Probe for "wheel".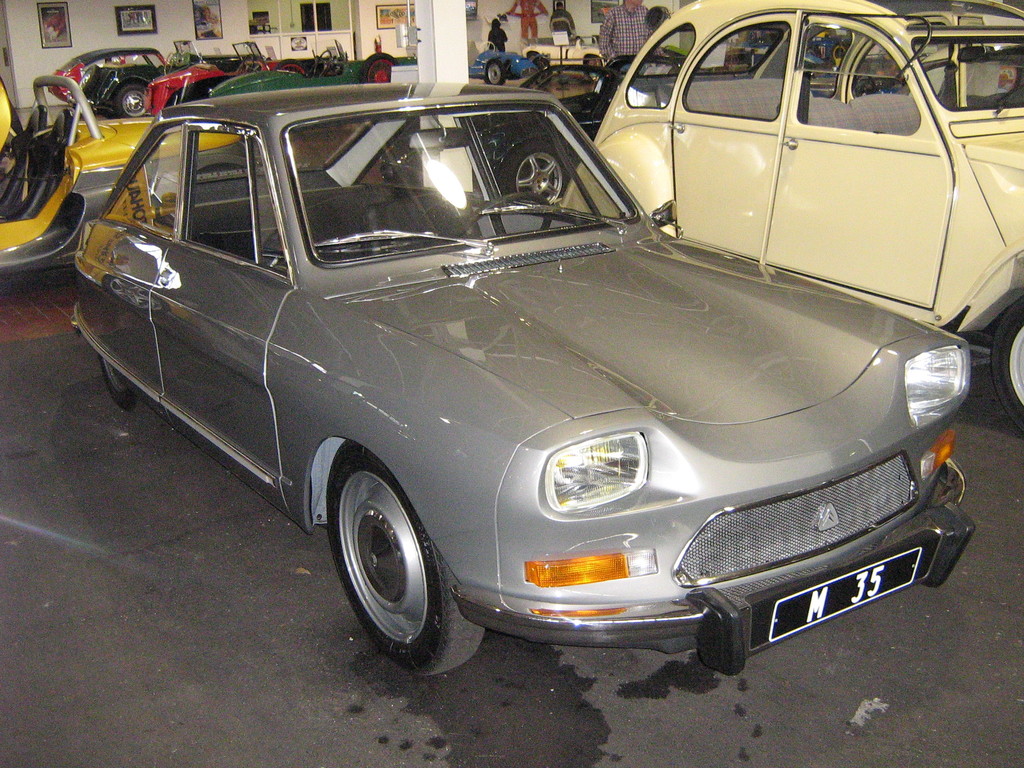
Probe result: [500,140,568,206].
